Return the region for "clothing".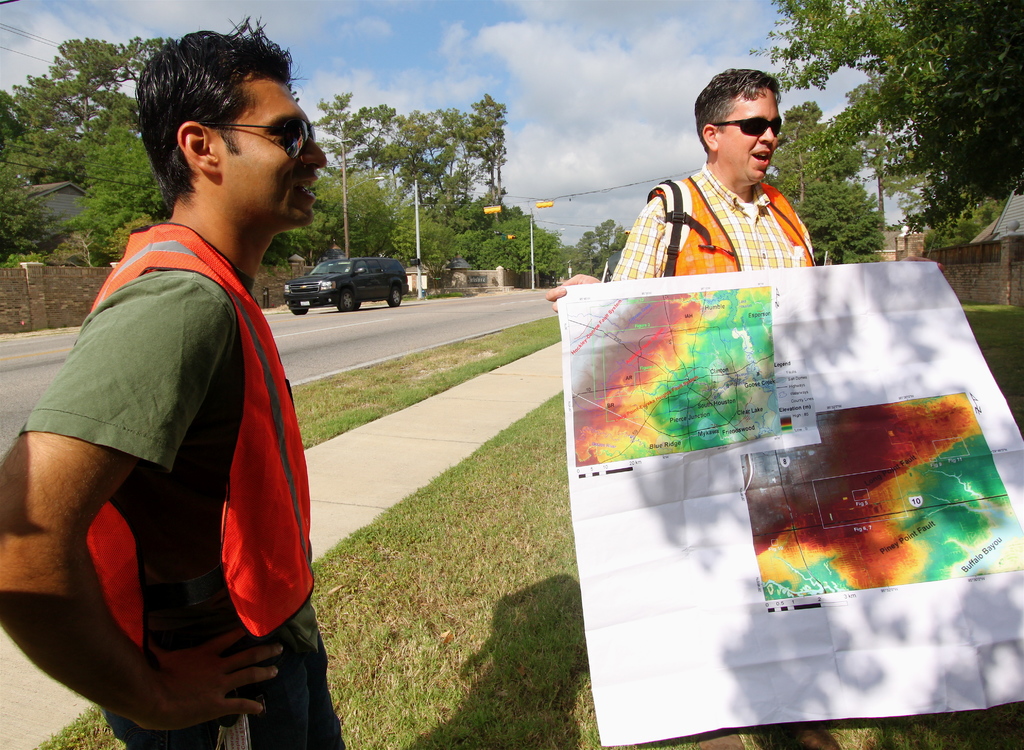
<bbox>602, 179, 831, 286</bbox>.
